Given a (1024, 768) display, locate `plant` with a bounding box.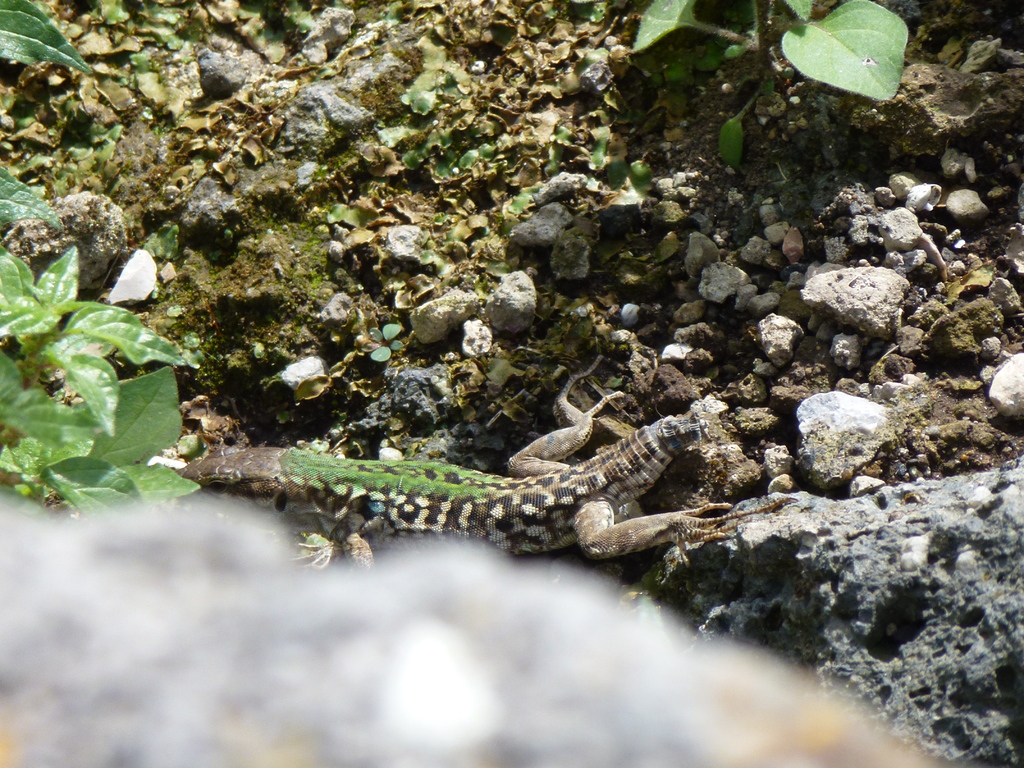
Located: crop(370, 324, 395, 362).
